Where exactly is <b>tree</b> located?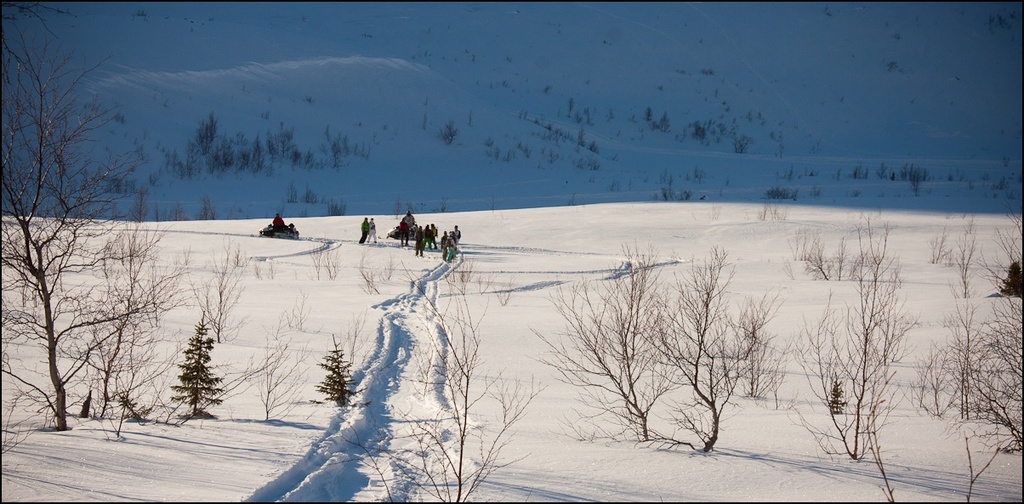
Its bounding box is {"x1": 634, "y1": 240, "x2": 754, "y2": 463}.
